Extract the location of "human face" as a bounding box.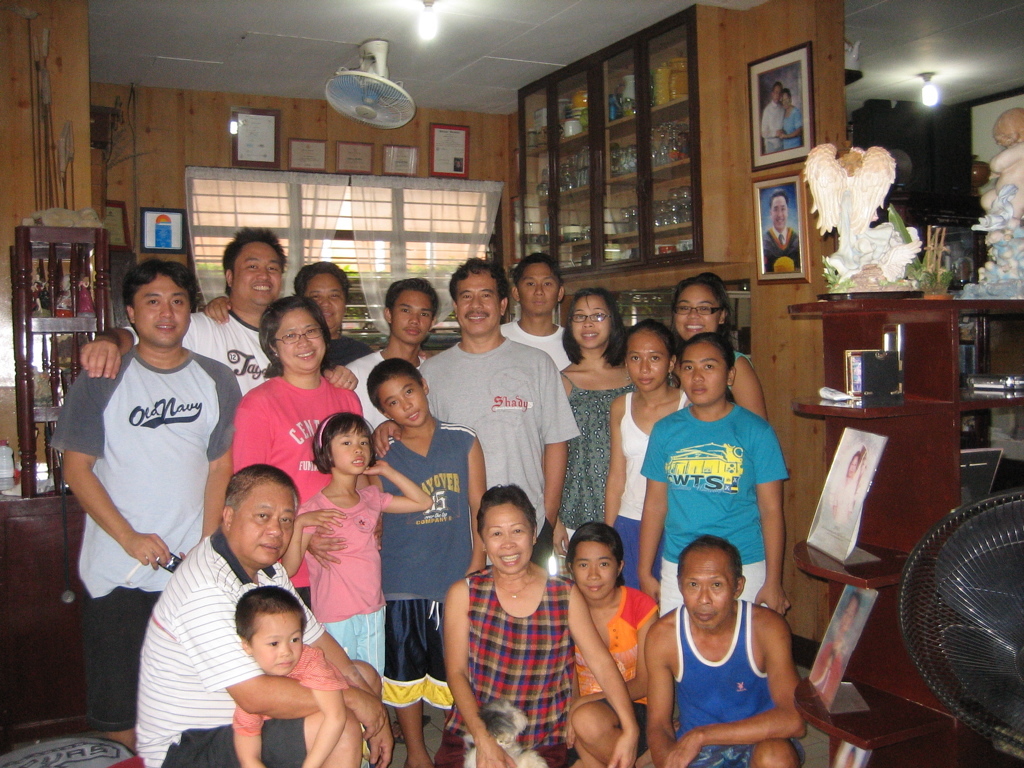
box(778, 89, 782, 95).
